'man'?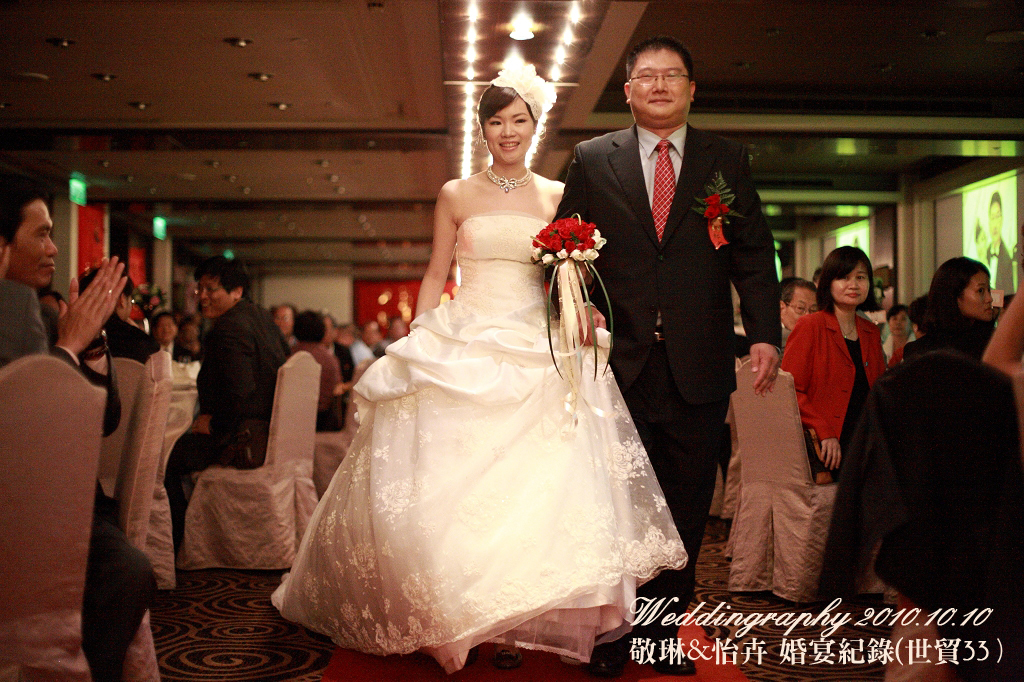
{"x1": 324, "y1": 312, "x2": 361, "y2": 418}
